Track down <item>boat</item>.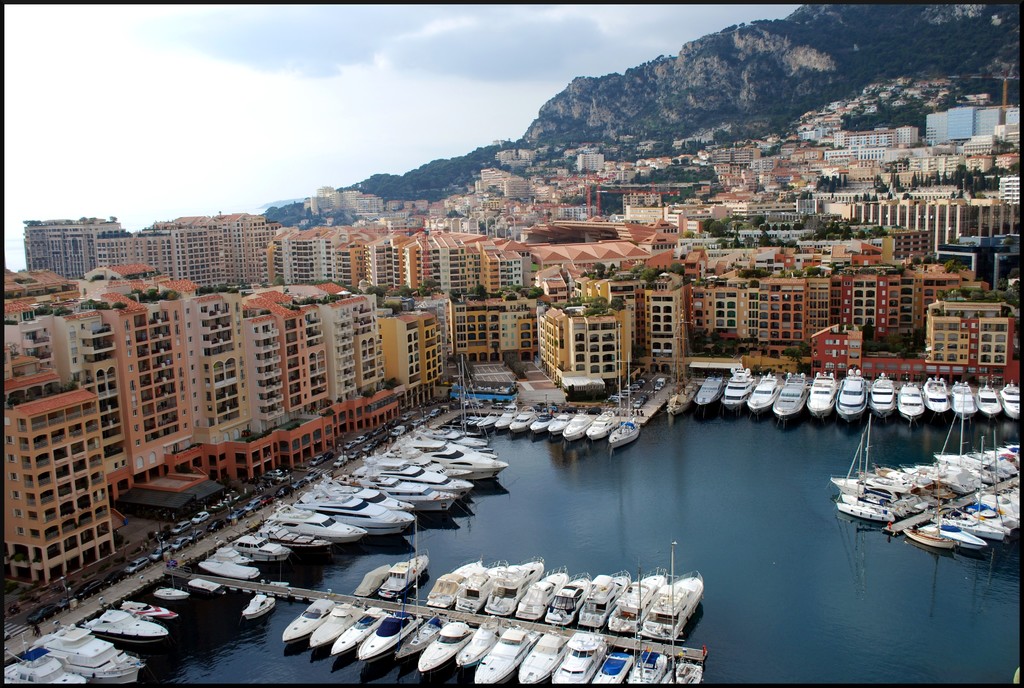
Tracked to select_region(504, 407, 531, 428).
